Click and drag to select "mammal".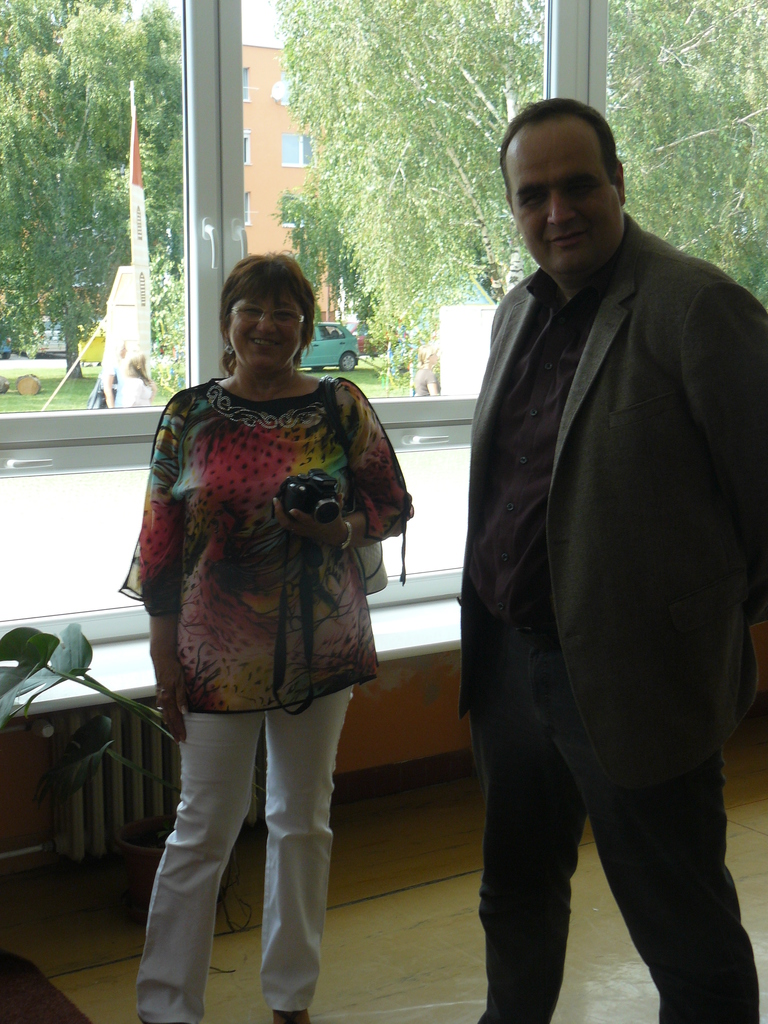
Selection: left=455, top=102, right=767, bottom=1023.
